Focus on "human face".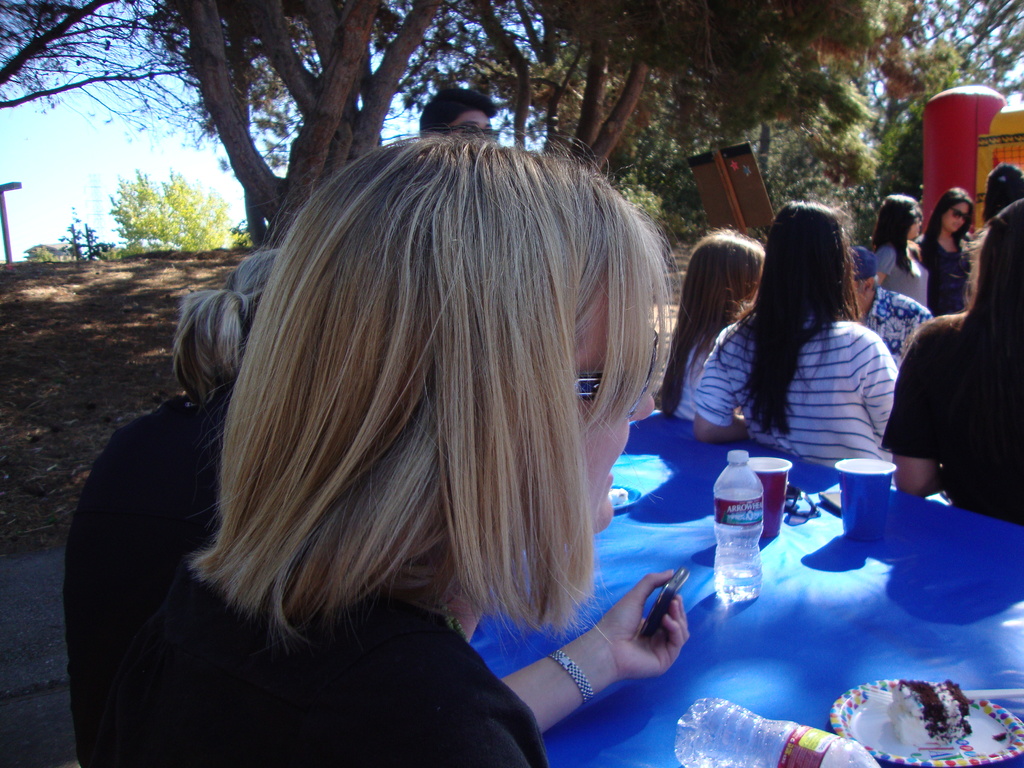
Focused at {"x1": 907, "y1": 205, "x2": 924, "y2": 239}.
